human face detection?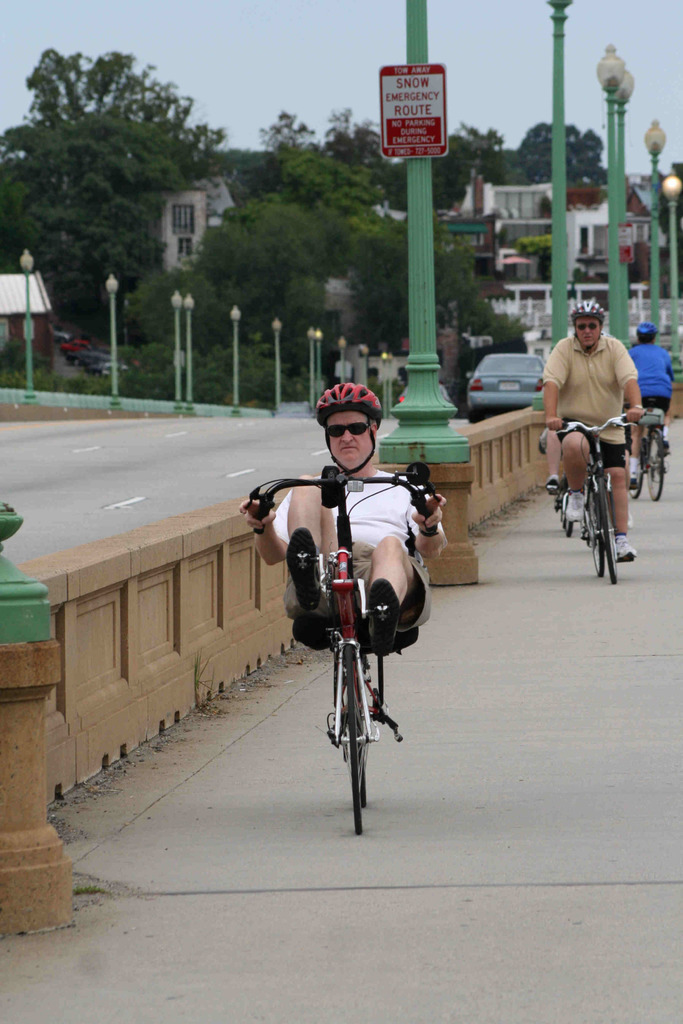
{"x1": 329, "y1": 410, "x2": 376, "y2": 483}
